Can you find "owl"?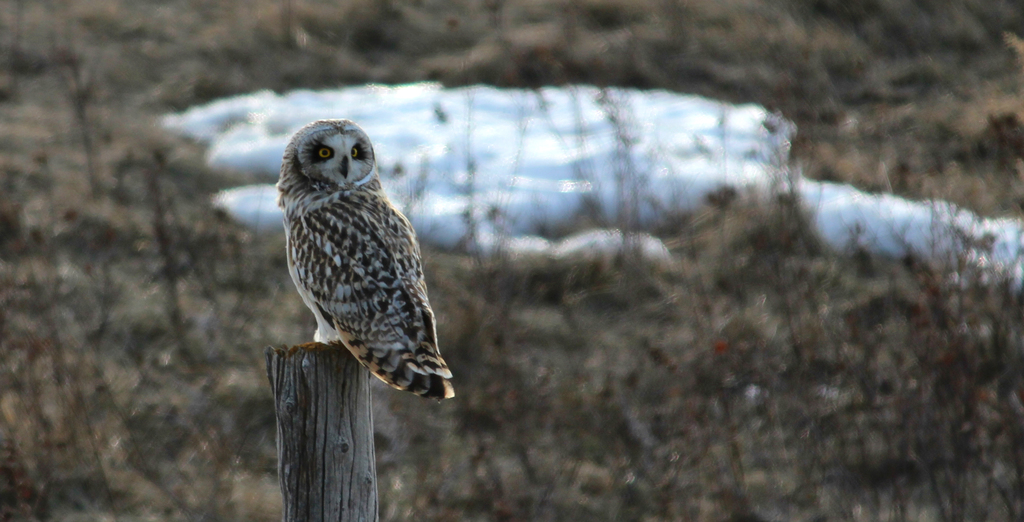
Yes, bounding box: [left=272, top=114, right=456, bottom=407].
